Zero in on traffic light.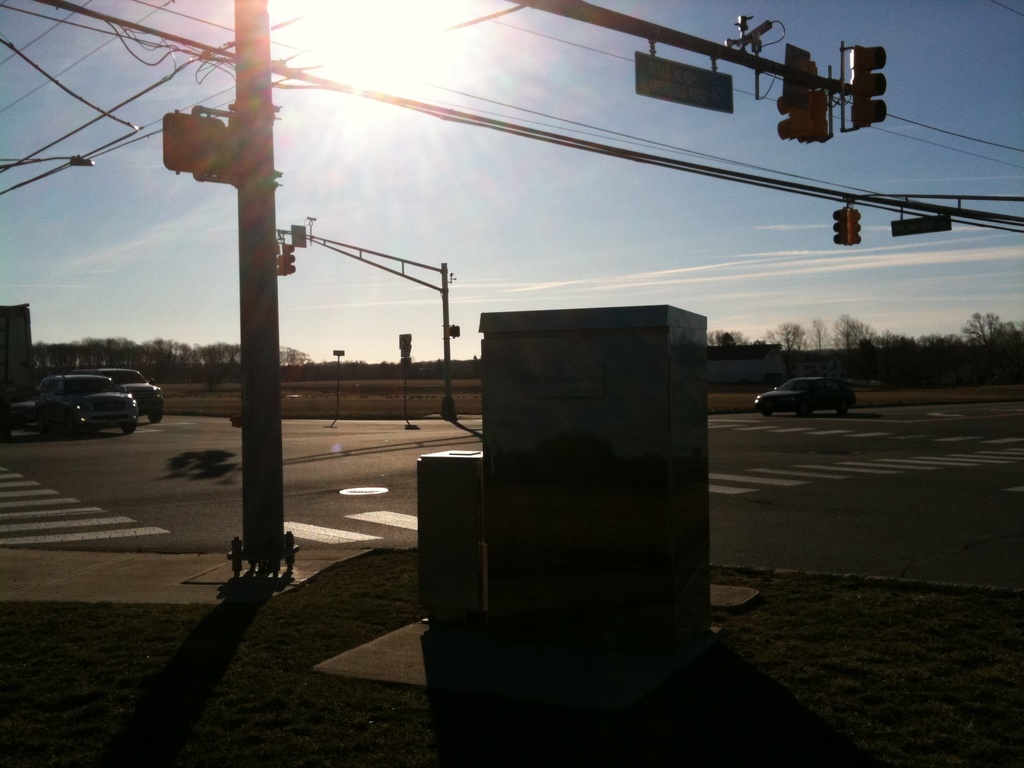
Zeroed in: bbox(276, 240, 293, 275).
